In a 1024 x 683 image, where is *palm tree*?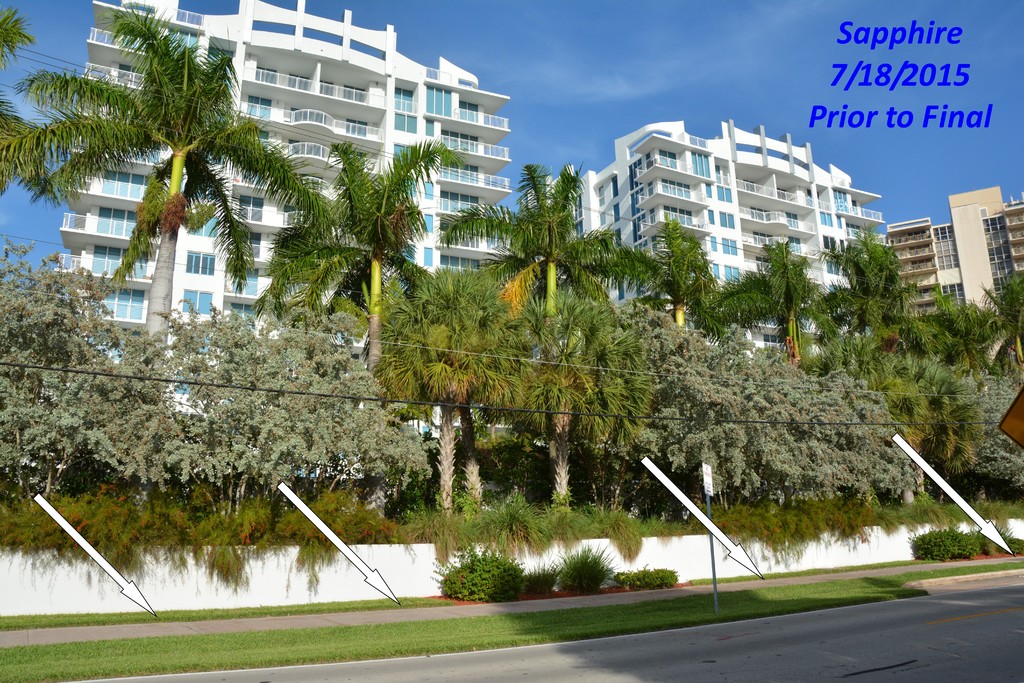
<bbox>965, 386, 1001, 478</bbox>.
